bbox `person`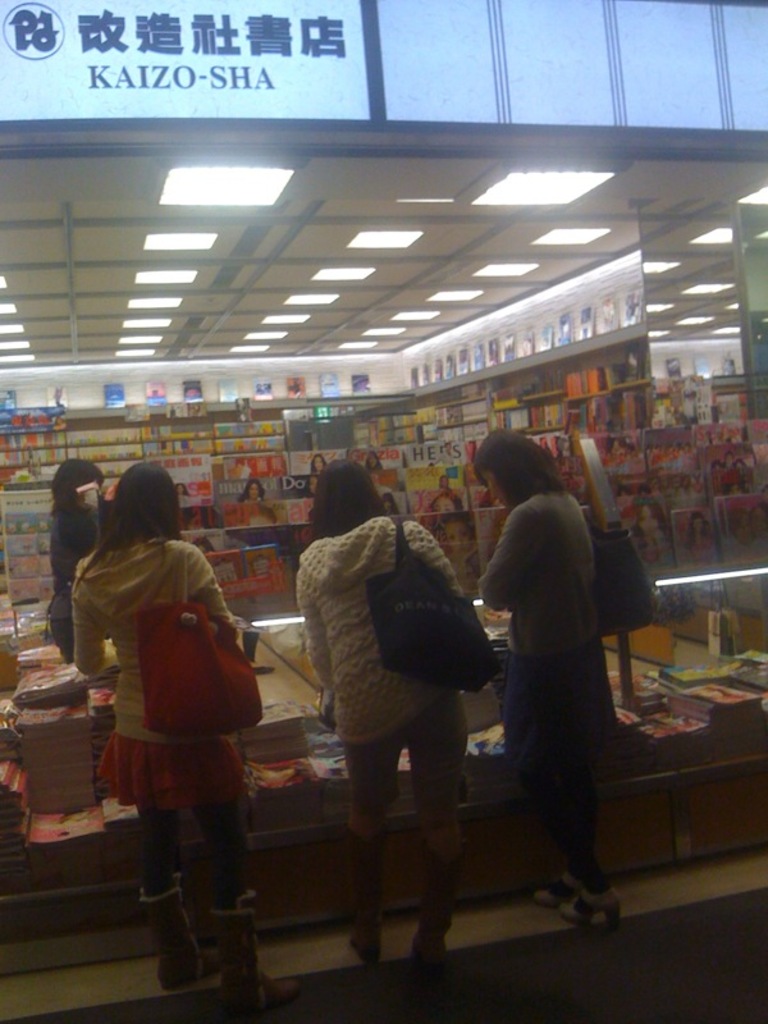
crop(294, 456, 471, 966)
